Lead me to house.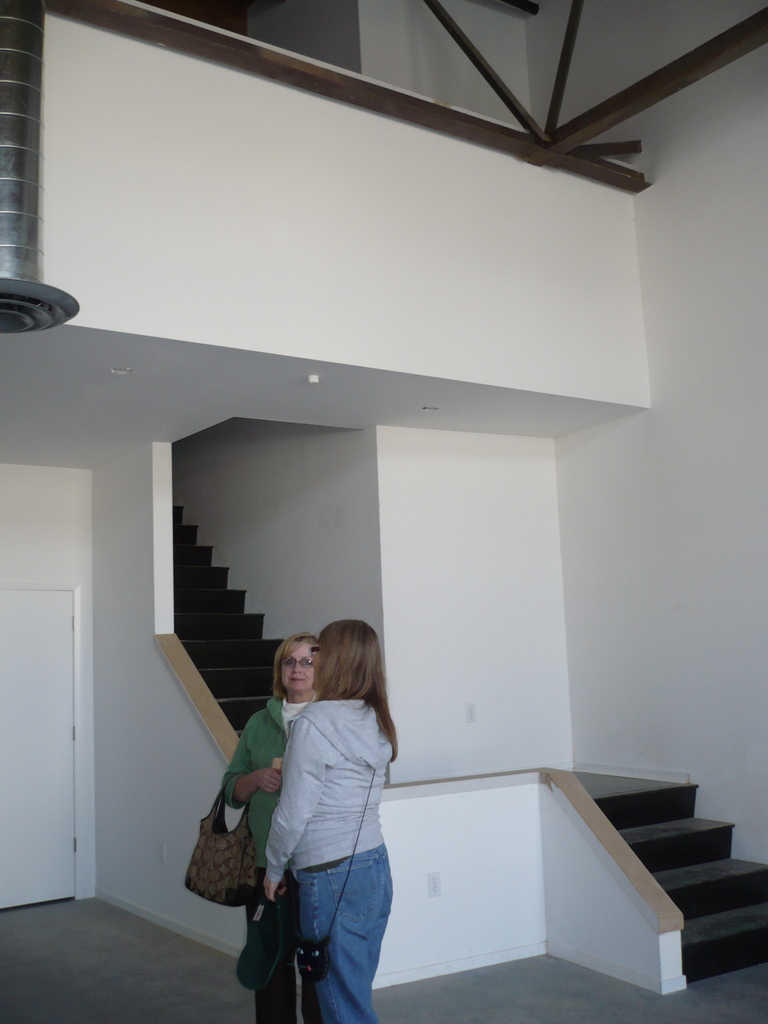
Lead to 0,2,767,1023.
